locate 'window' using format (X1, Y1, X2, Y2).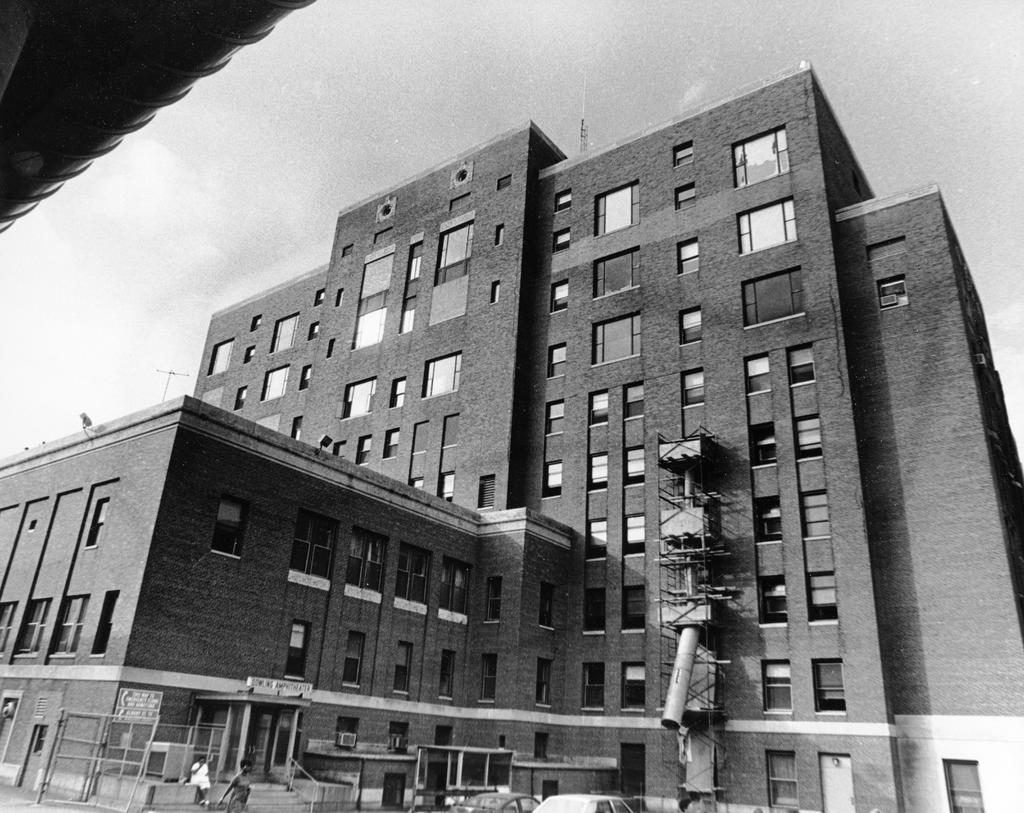
(684, 369, 704, 400).
